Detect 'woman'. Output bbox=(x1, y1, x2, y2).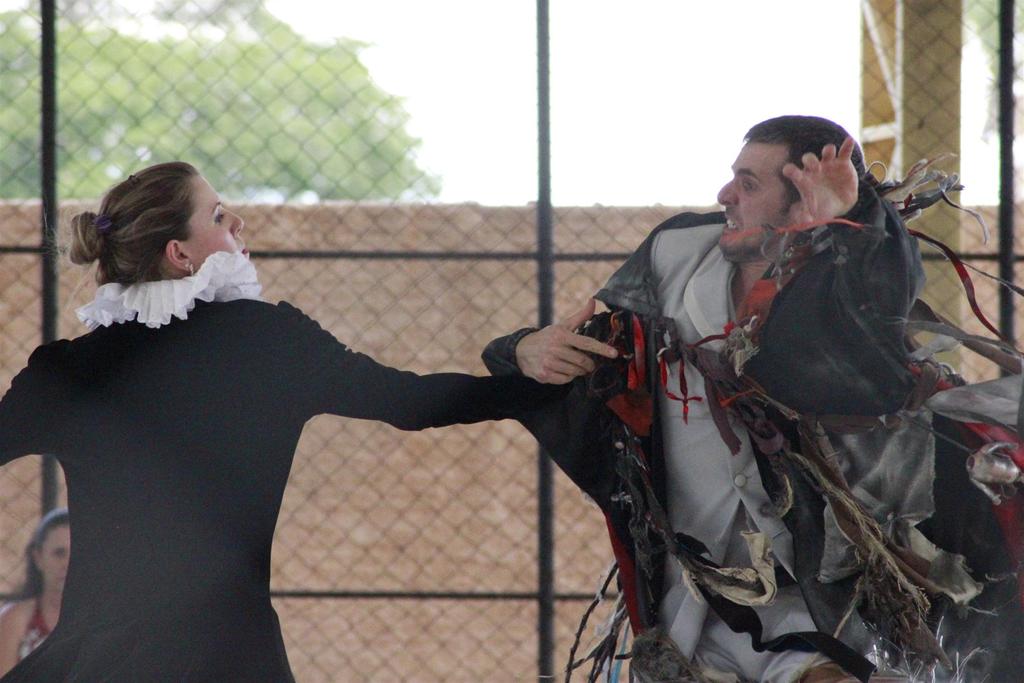
bbox=(0, 168, 598, 682).
